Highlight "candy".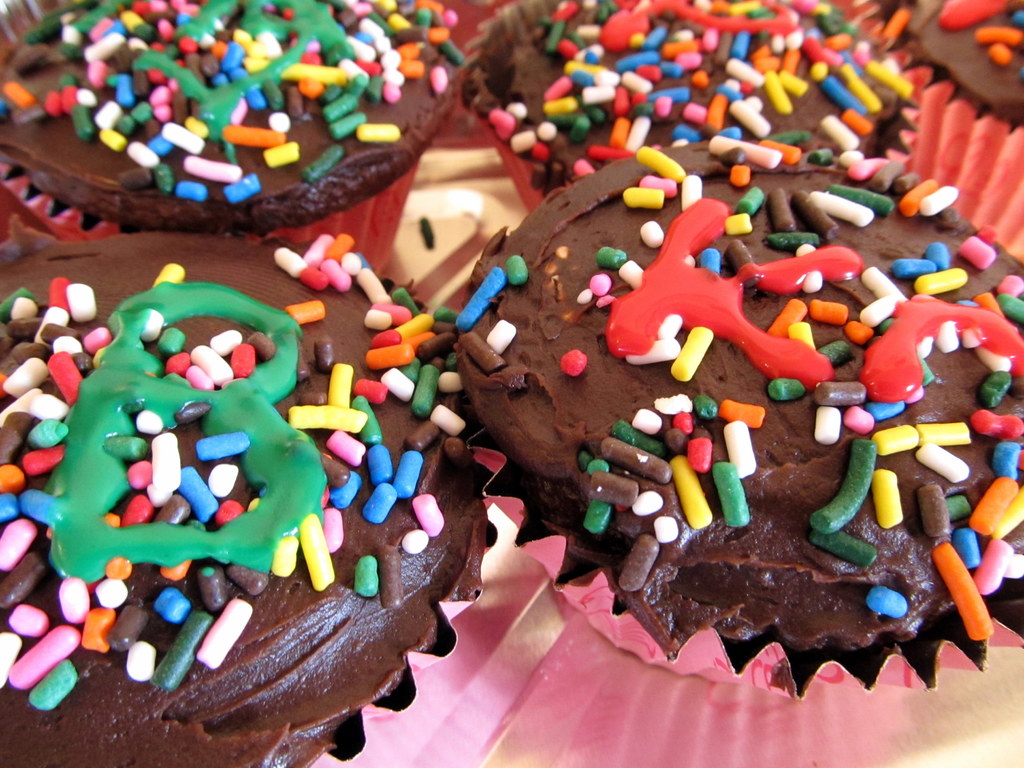
Highlighted region: 972,26,1023,45.
